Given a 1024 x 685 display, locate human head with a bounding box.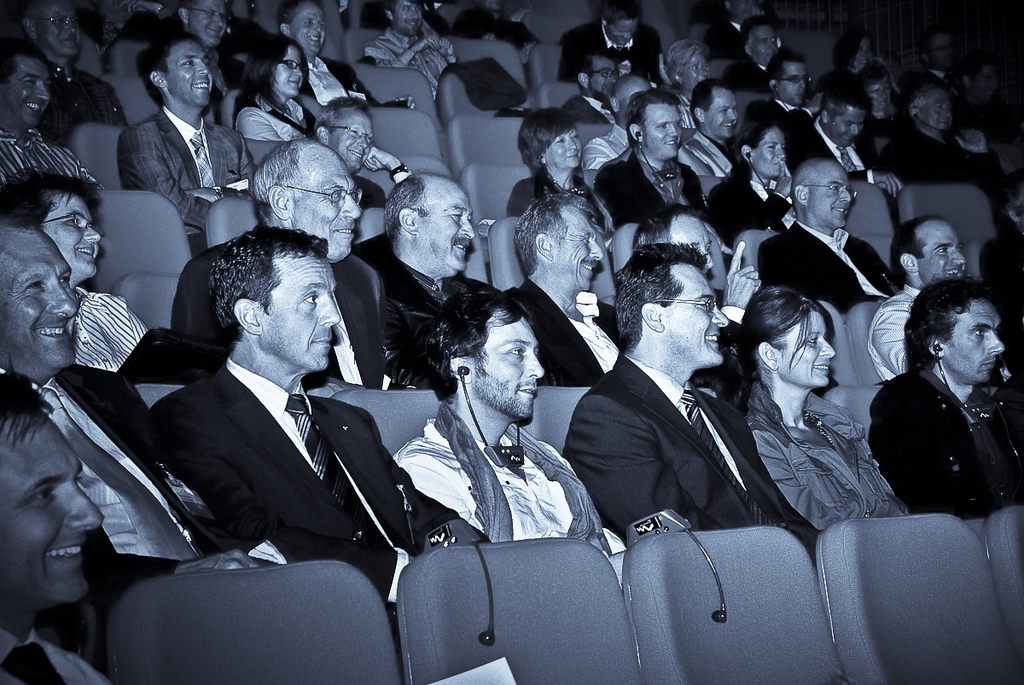
Located: bbox=[906, 84, 957, 126].
